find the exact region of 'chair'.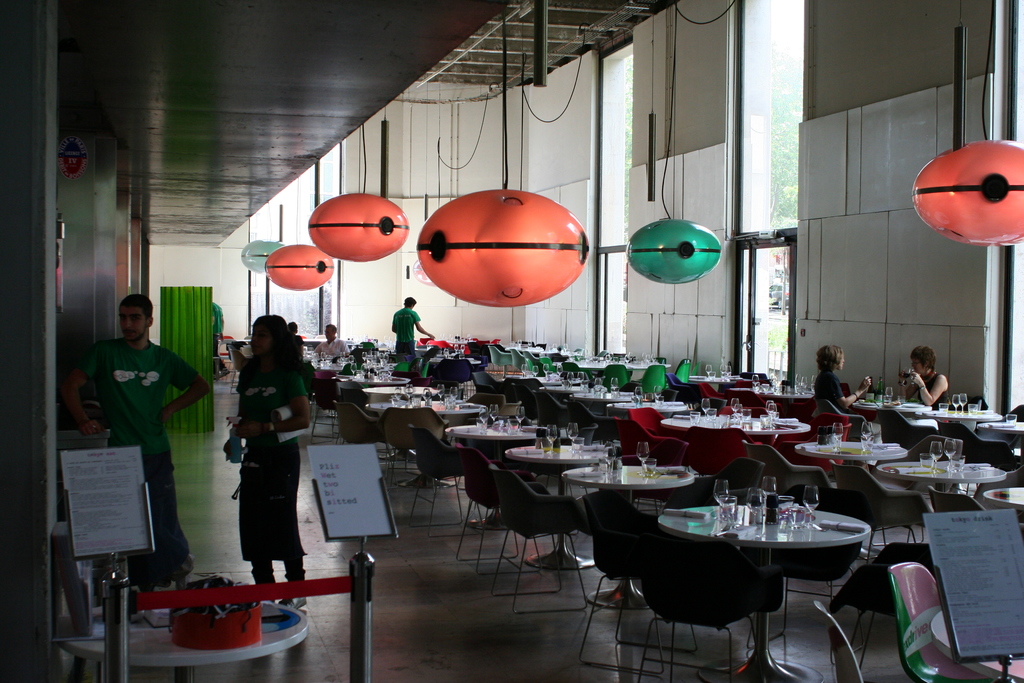
Exact region: left=406, top=425, right=463, bottom=526.
